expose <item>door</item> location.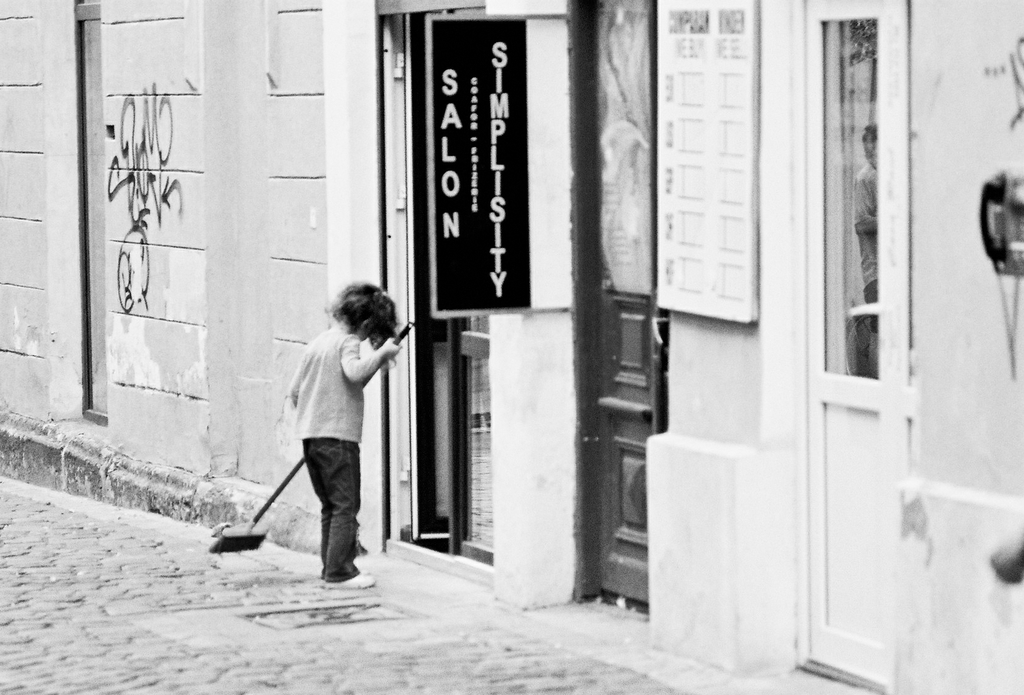
Exposed at {"left": 804, "top": 0, "right": 904, "bottom": 690}.
